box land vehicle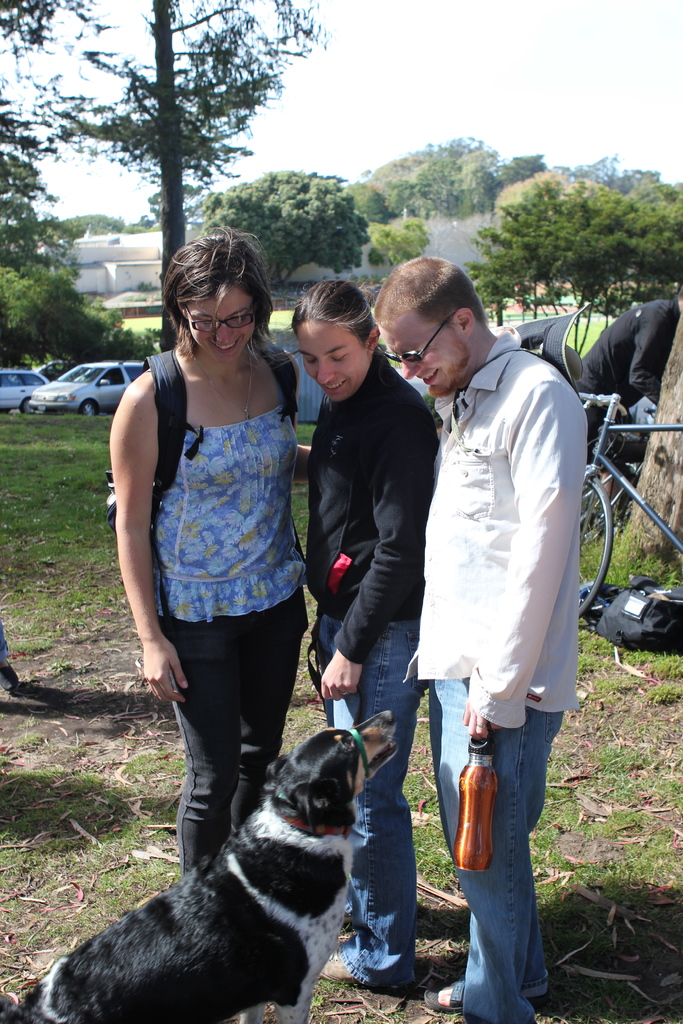
0,366,51,412
